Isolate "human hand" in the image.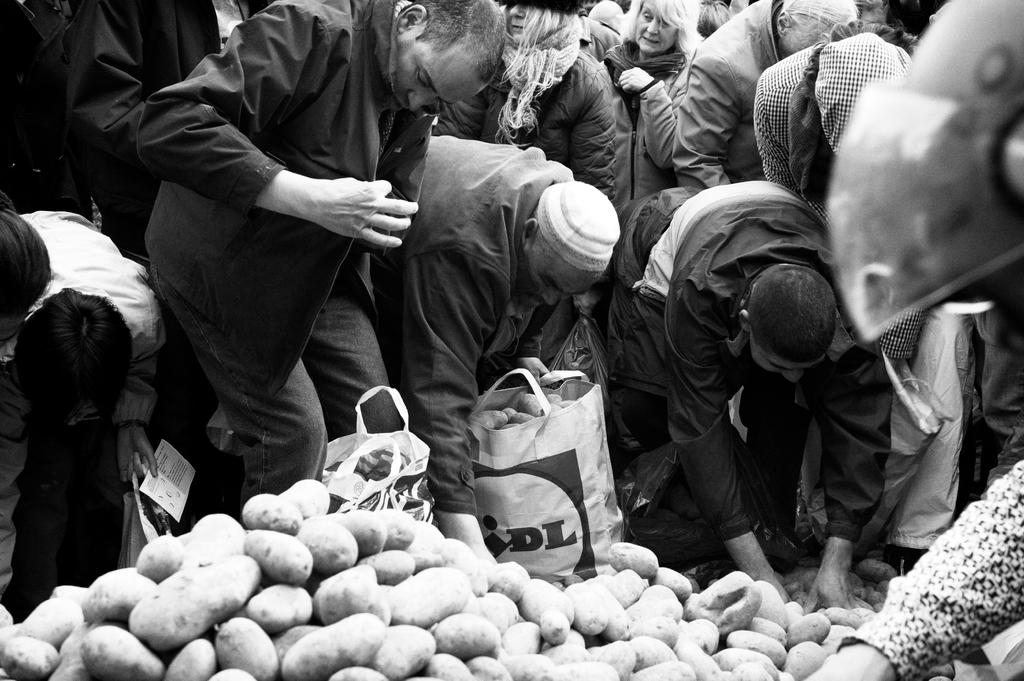
Isolated region: {"left": 616, "top": 66, "right": 660, "bottom": 93}.
